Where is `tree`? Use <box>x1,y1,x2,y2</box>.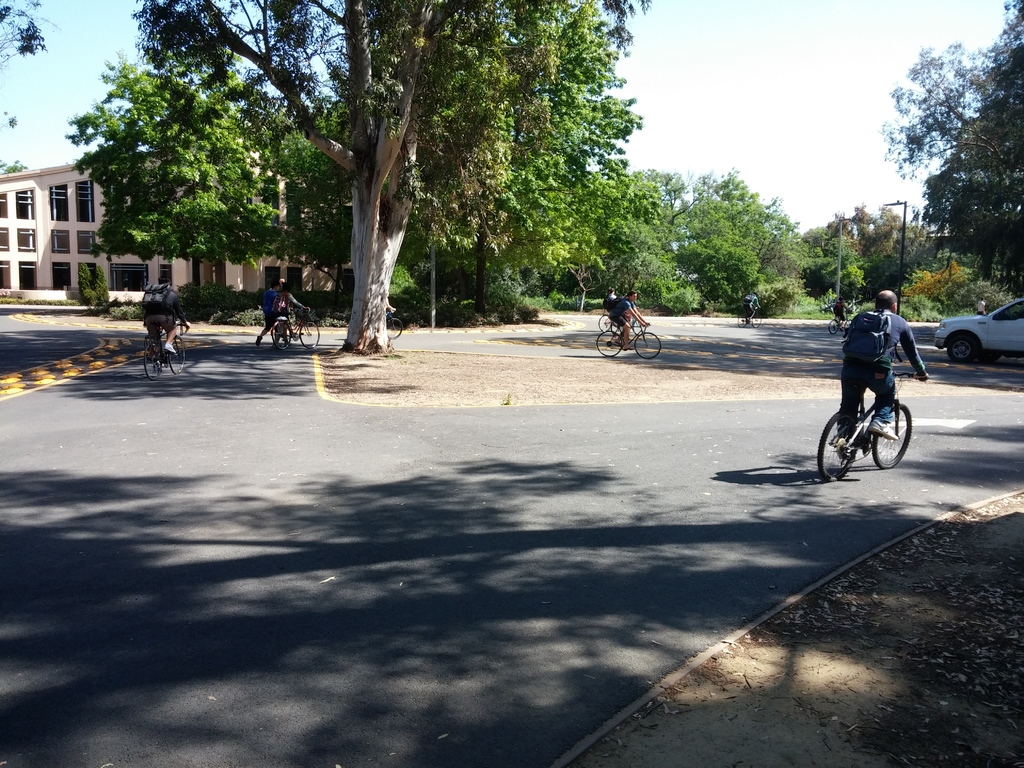
<box>673,161,773,316</box>.
